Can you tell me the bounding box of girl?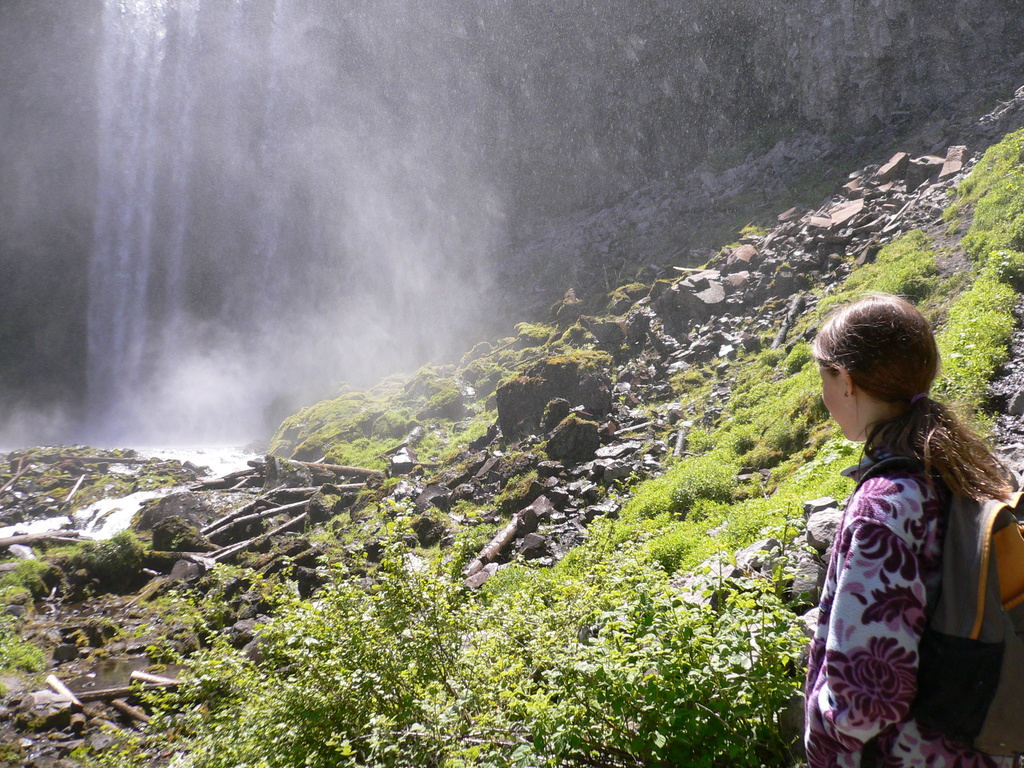
select_region(800, 288, 1023, 767).
